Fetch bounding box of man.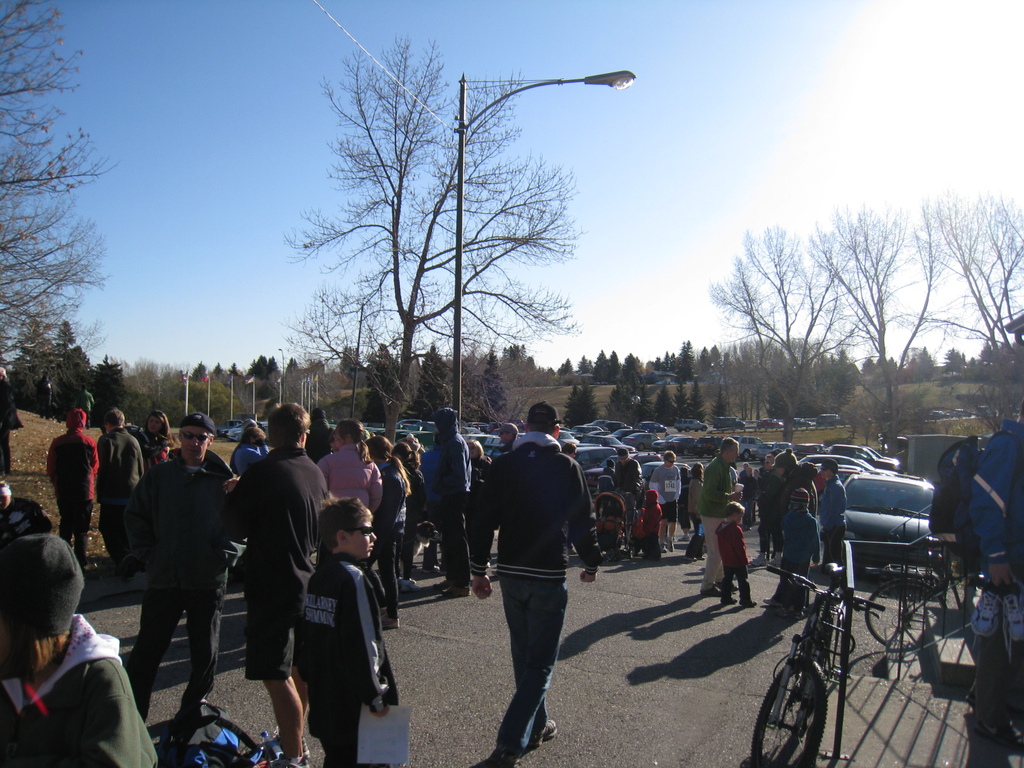
Bbox: crop(217, 401, 344, 767).
